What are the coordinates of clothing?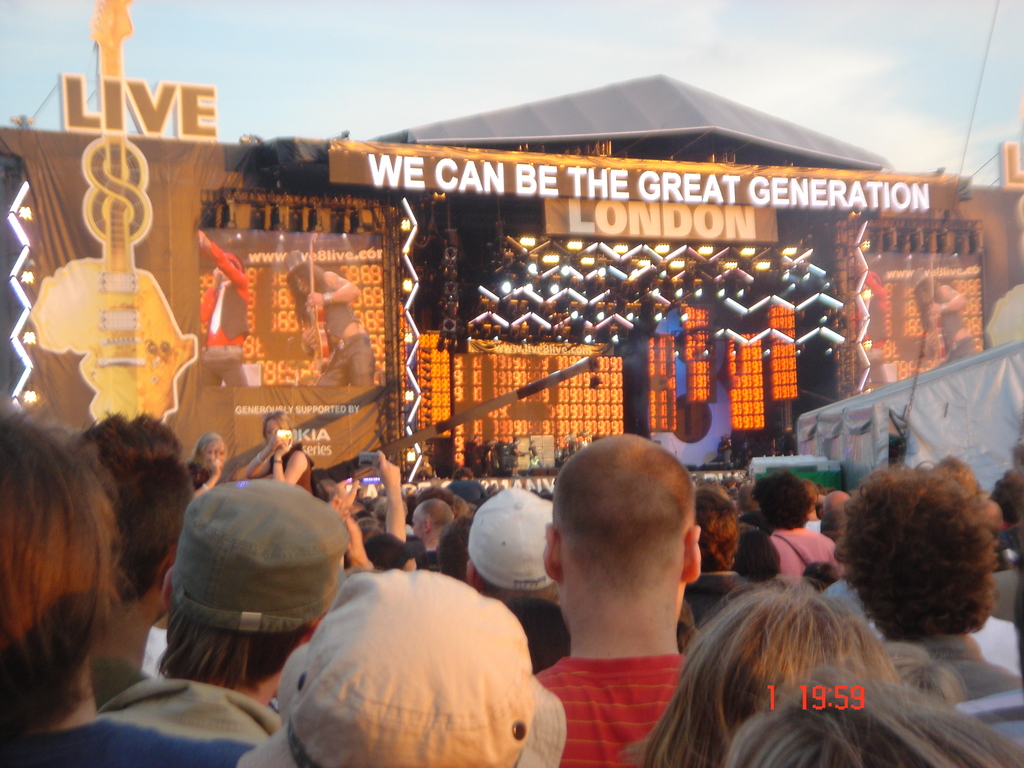
box(84, 655, 148, 705).
